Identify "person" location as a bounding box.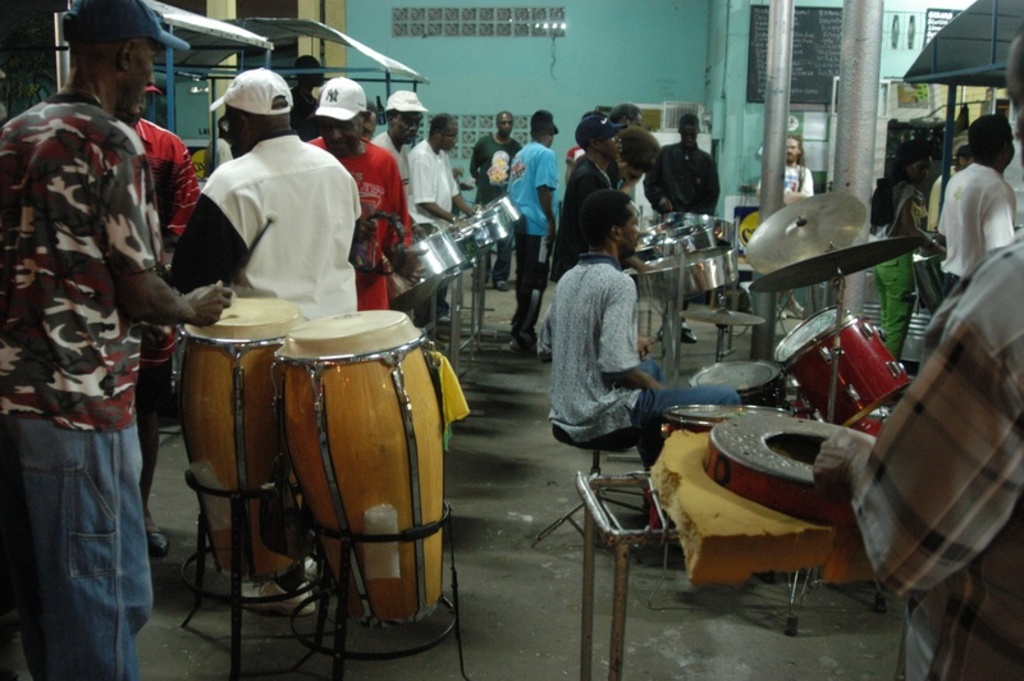
select_region(375, 96, 449, 161).
